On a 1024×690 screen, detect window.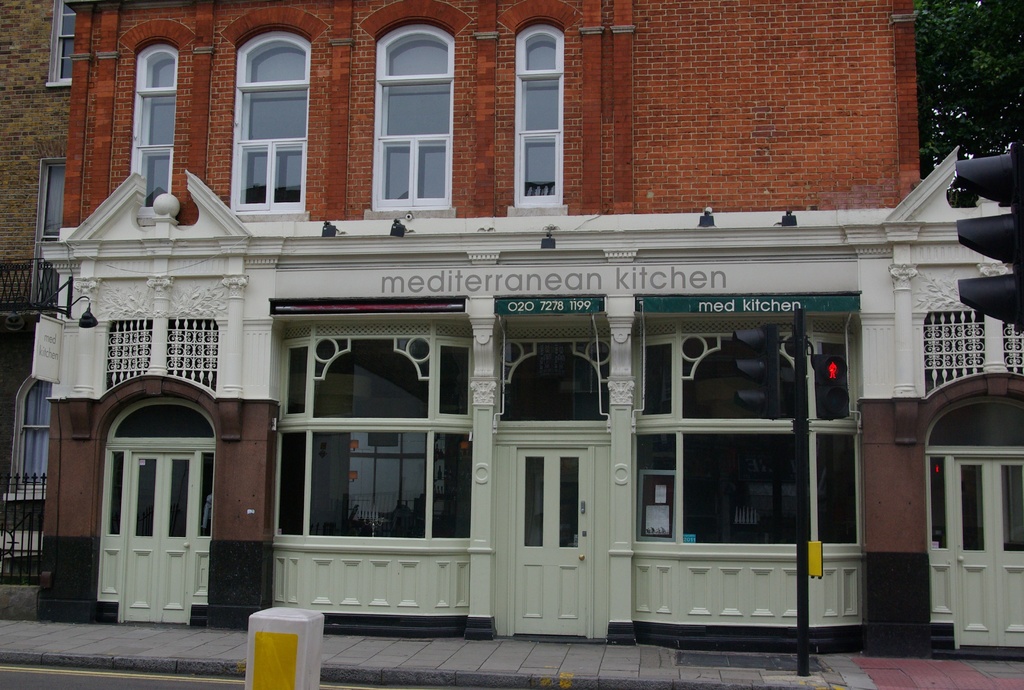
Rect(360, 12, 446, 225).
